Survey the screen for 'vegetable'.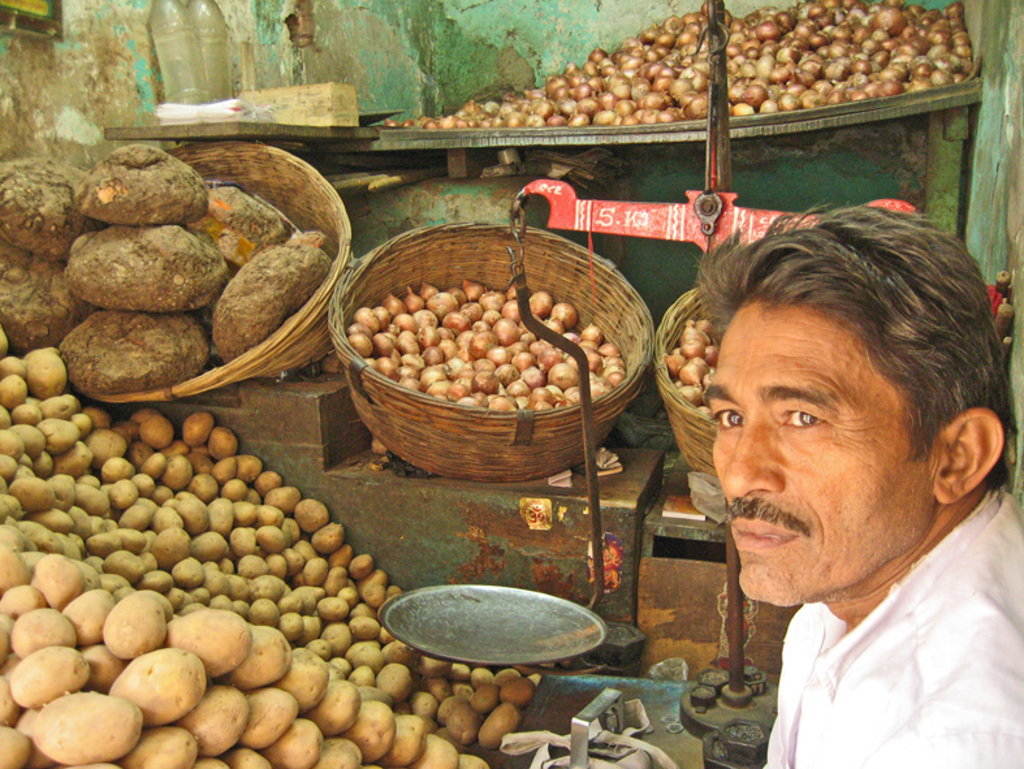
Survey found: x1=355 y1=664 x2=368 y2=681.
